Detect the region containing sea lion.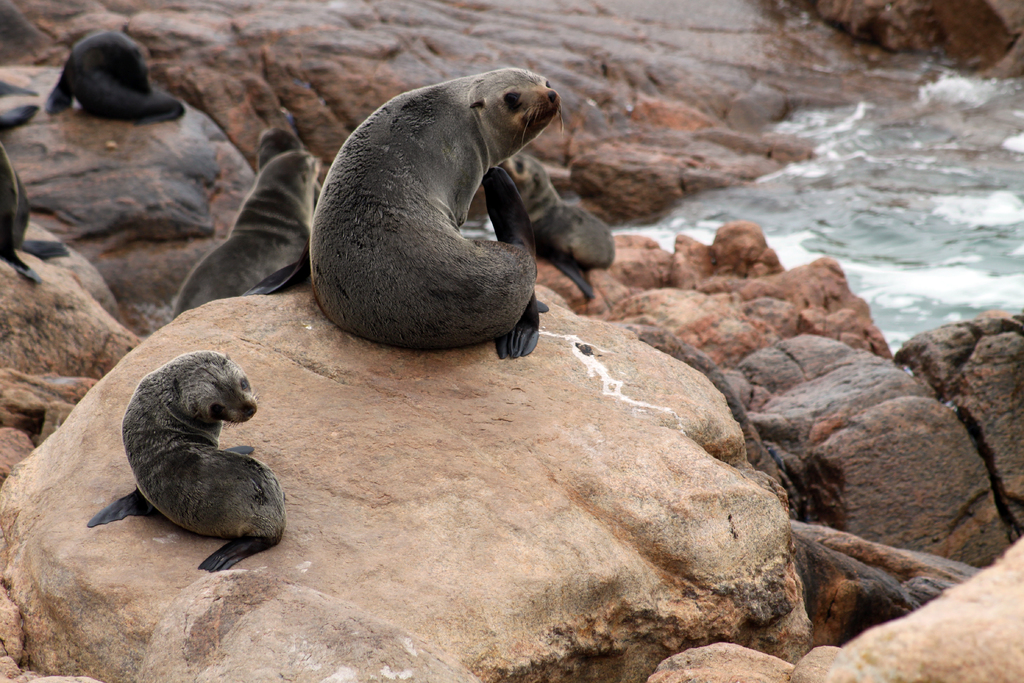
{"left": 170, "top": 154, "right": 319, "bottom": 318}.
